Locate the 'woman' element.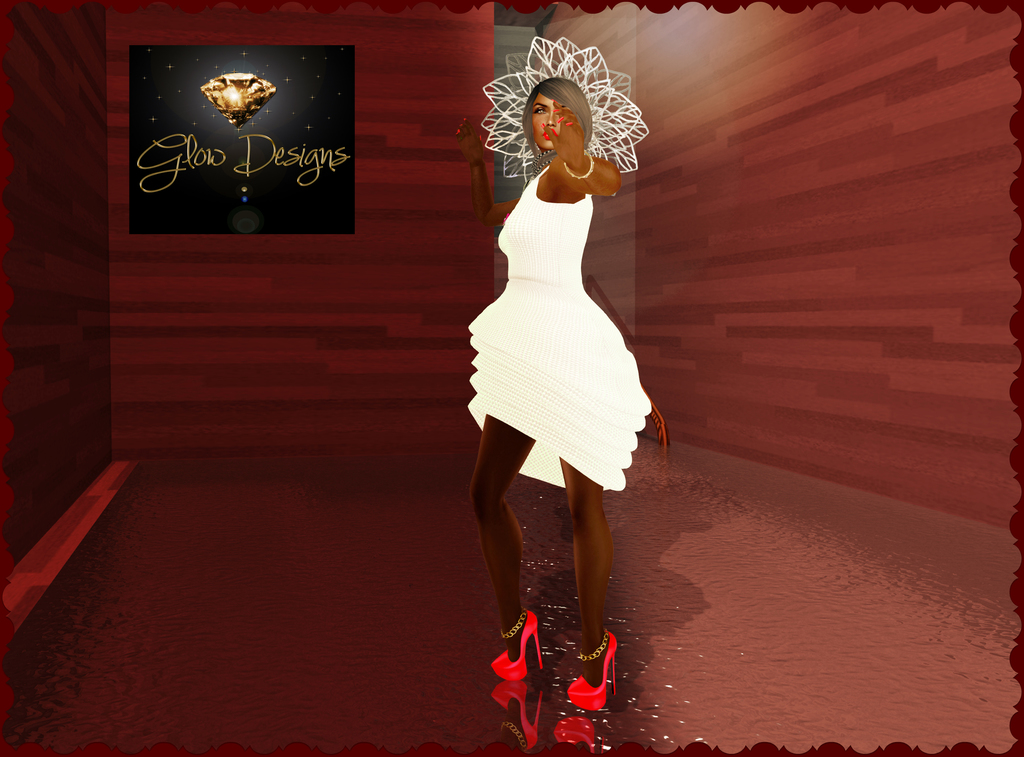
Element bbox: 463, 36, 653, 711.
